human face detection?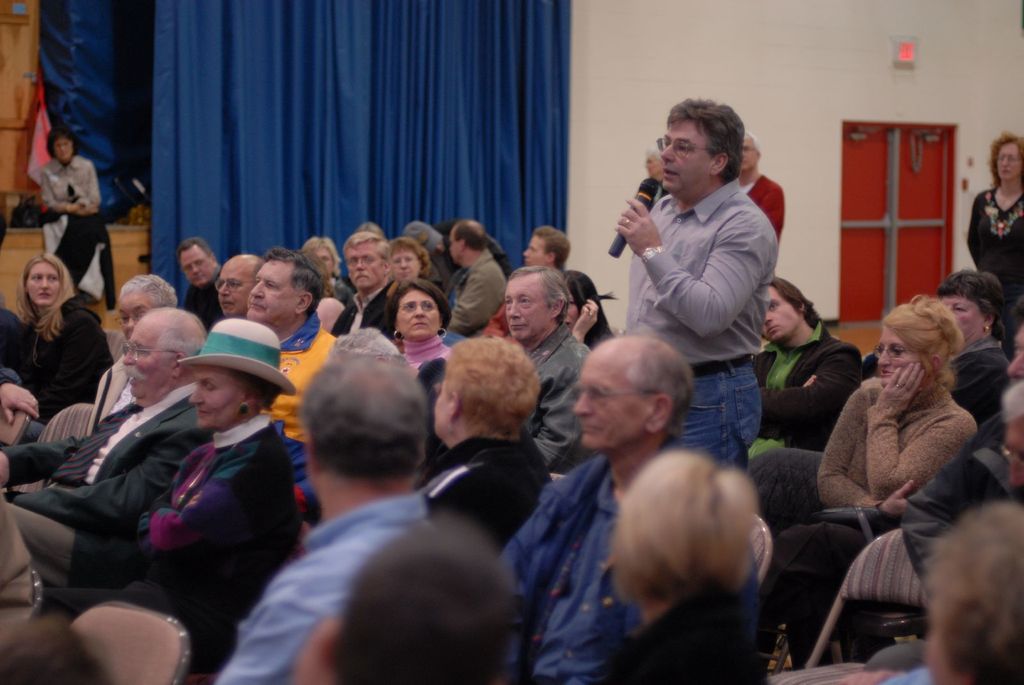
l=396, t=289, r=440, b=337
